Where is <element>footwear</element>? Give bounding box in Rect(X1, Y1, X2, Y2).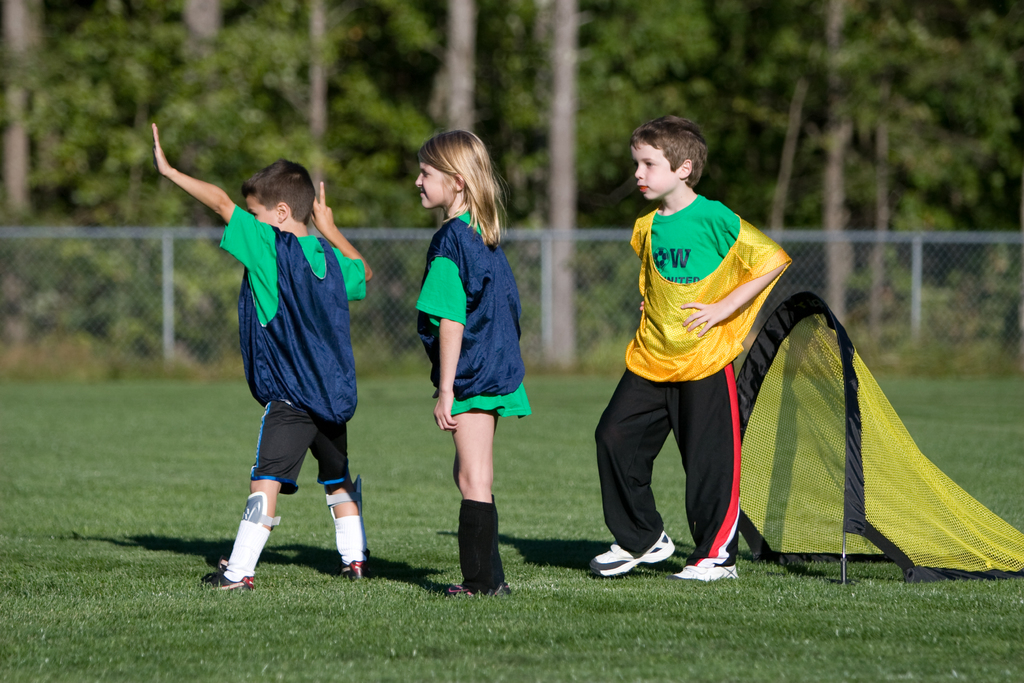
Rect(444, 577, 512, 603).
